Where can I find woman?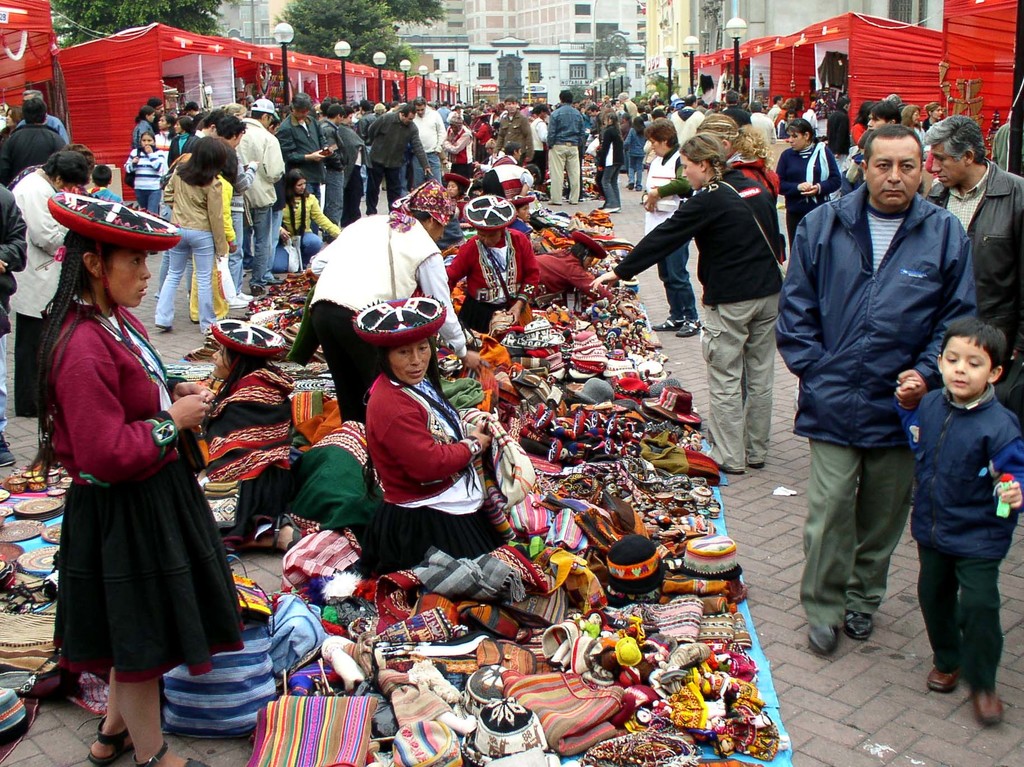
You can find it at bbox=(153, 141, 218, 333).
